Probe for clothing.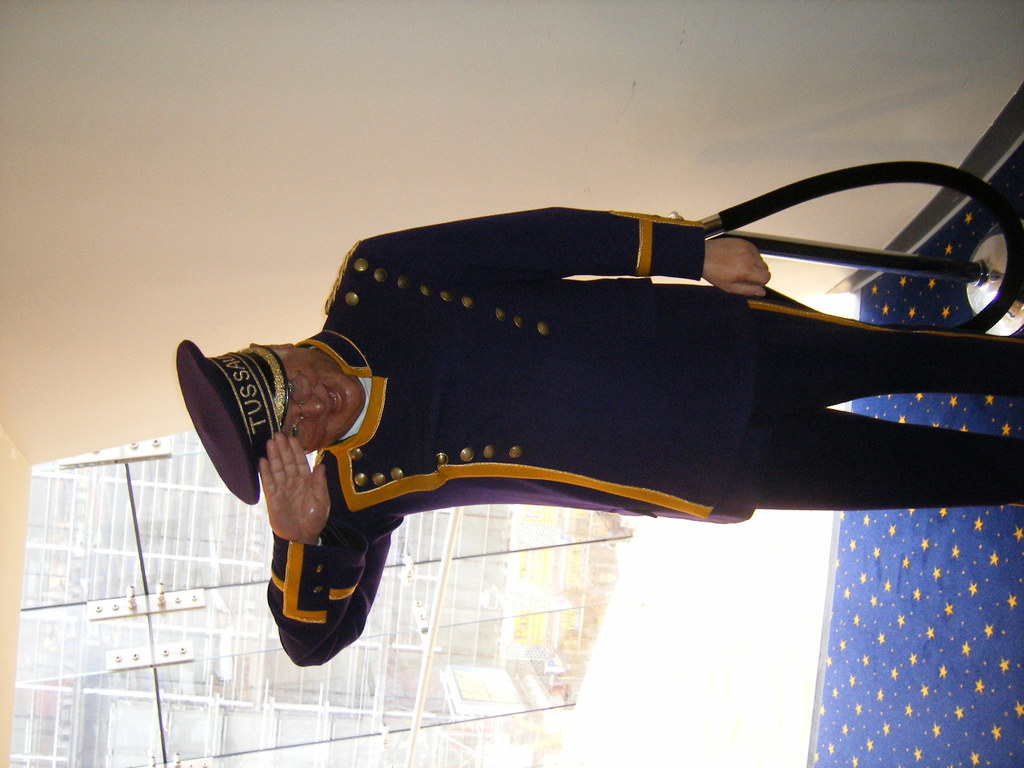
Probe result: 212 211 924 611.
